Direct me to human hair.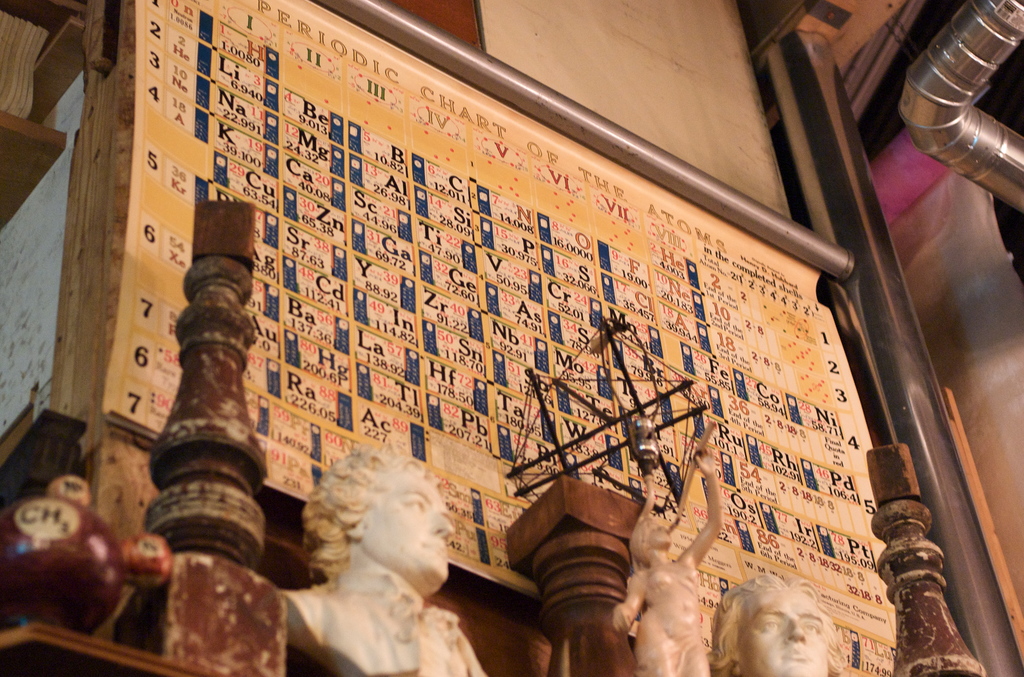
Direction: select_region(629, 513, 671, 562).
